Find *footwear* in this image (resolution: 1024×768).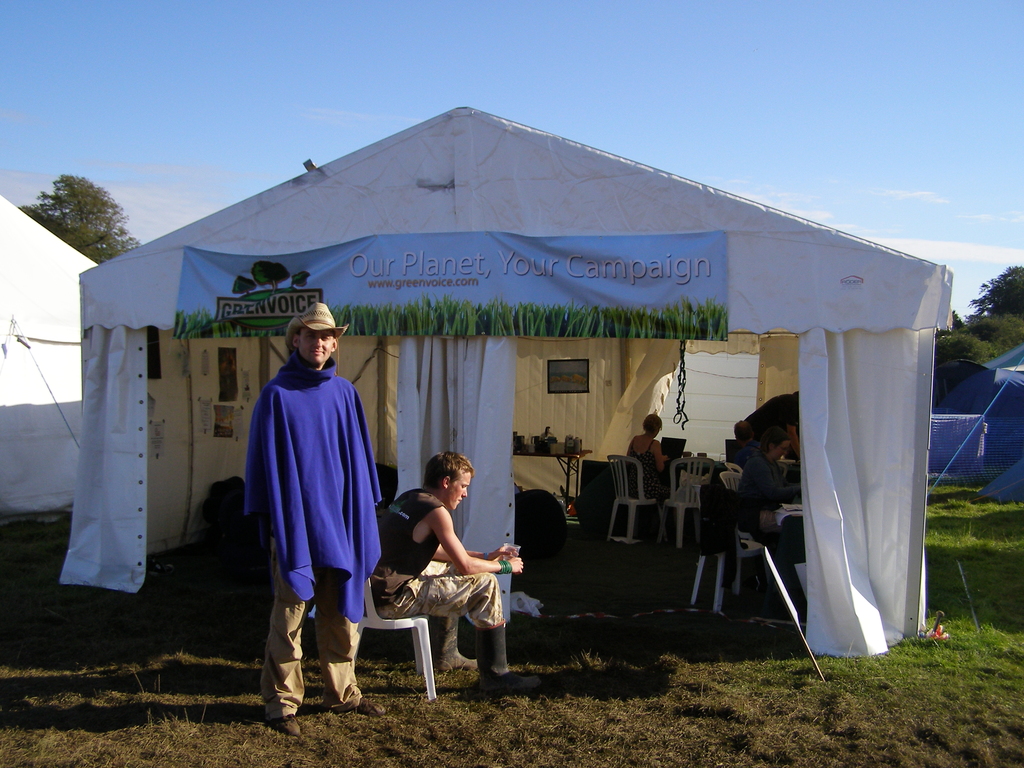
region(270, 716, 300, 736).
